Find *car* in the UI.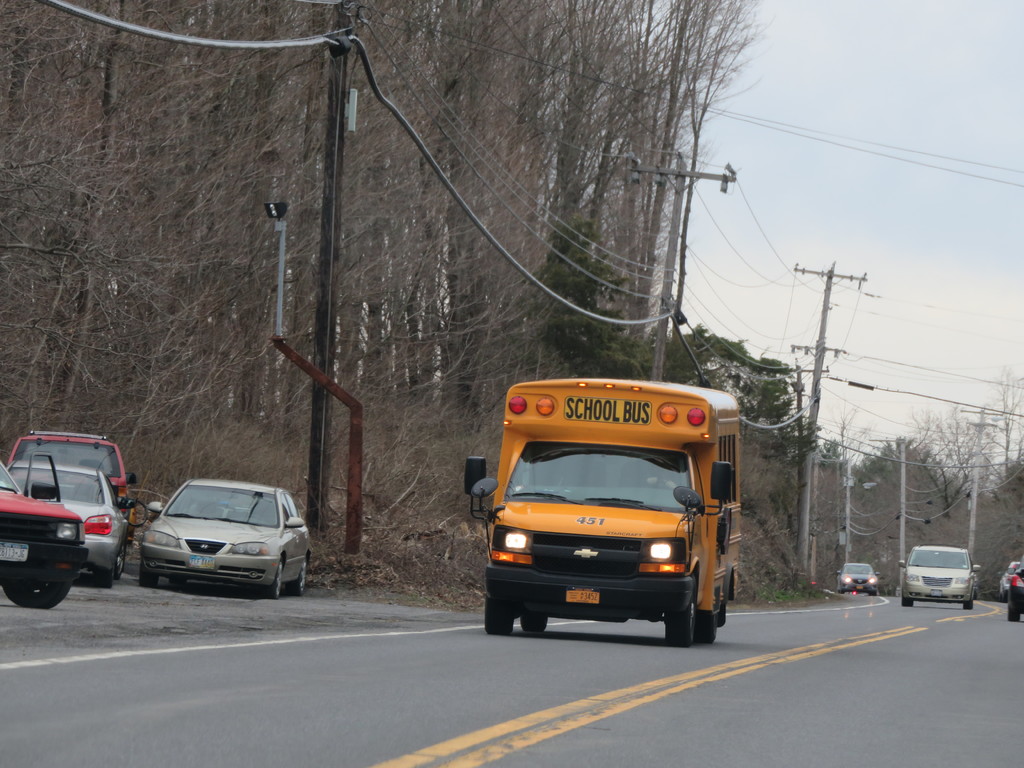
UI element at left=1004, top=564, right=1023, bottom=622.
